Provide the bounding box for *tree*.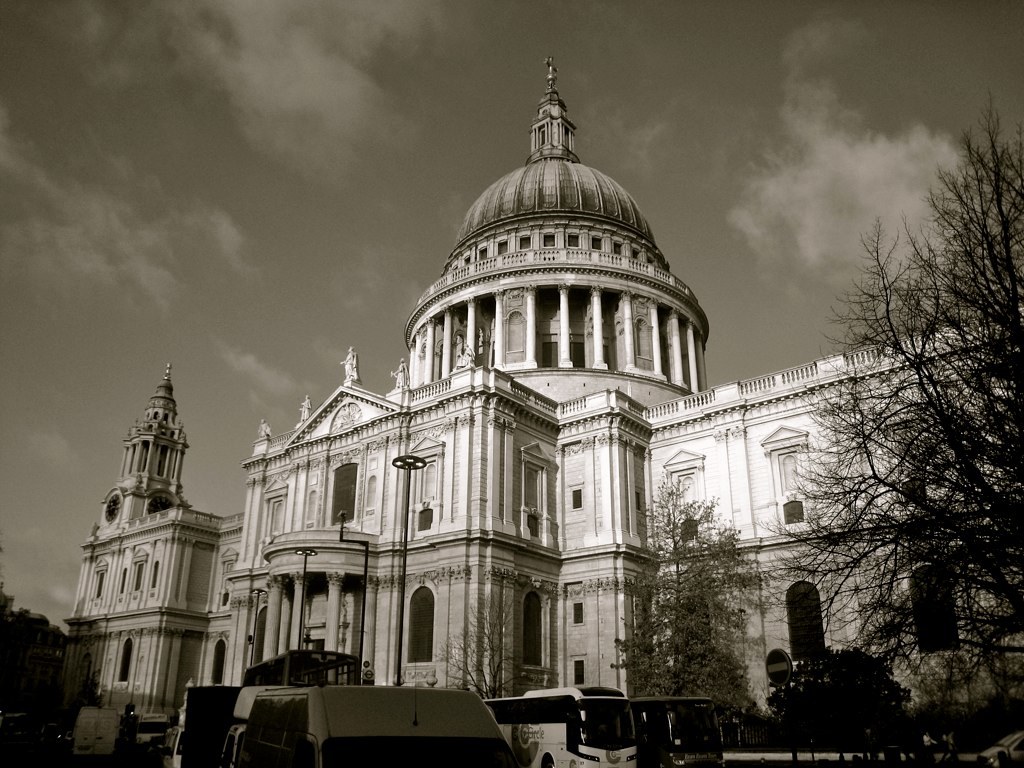
region(606, 475, 774, 737).
